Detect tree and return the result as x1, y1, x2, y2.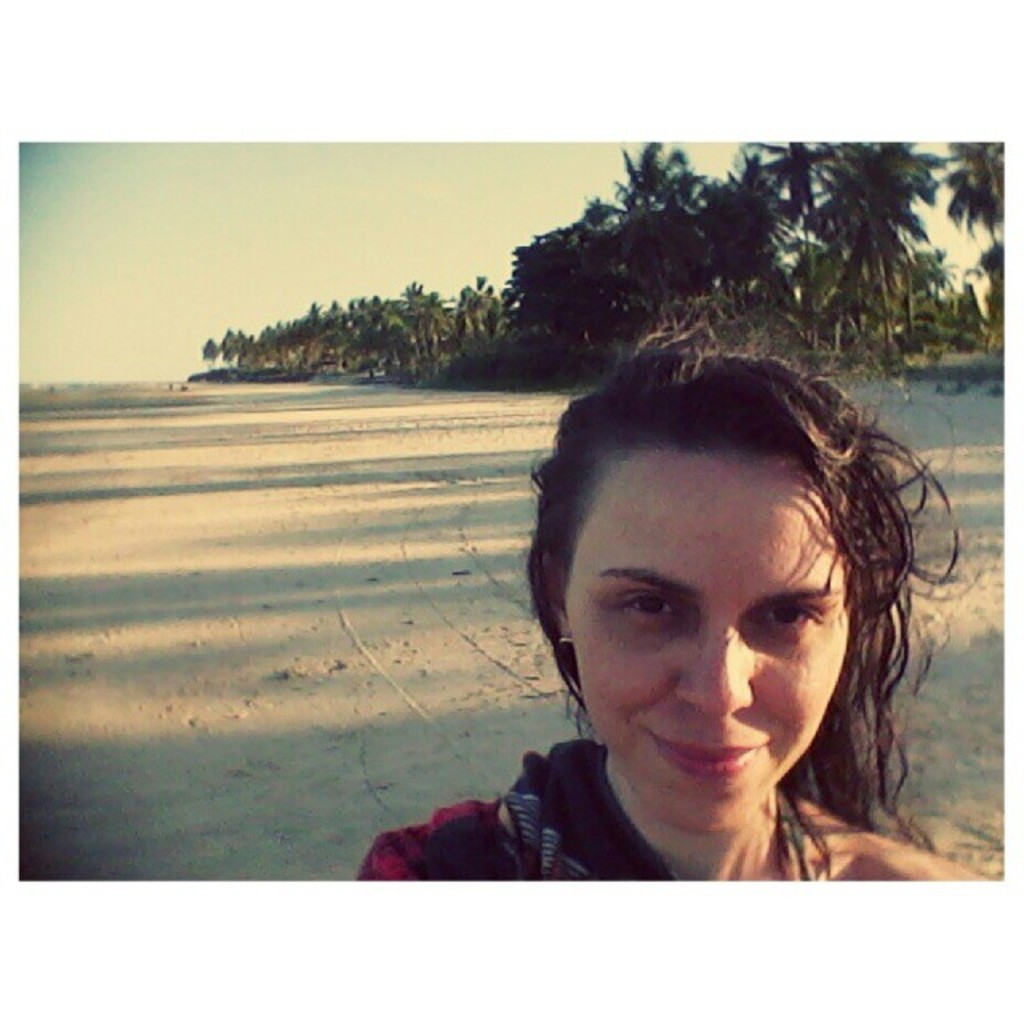
197, 334, 226, 371.
